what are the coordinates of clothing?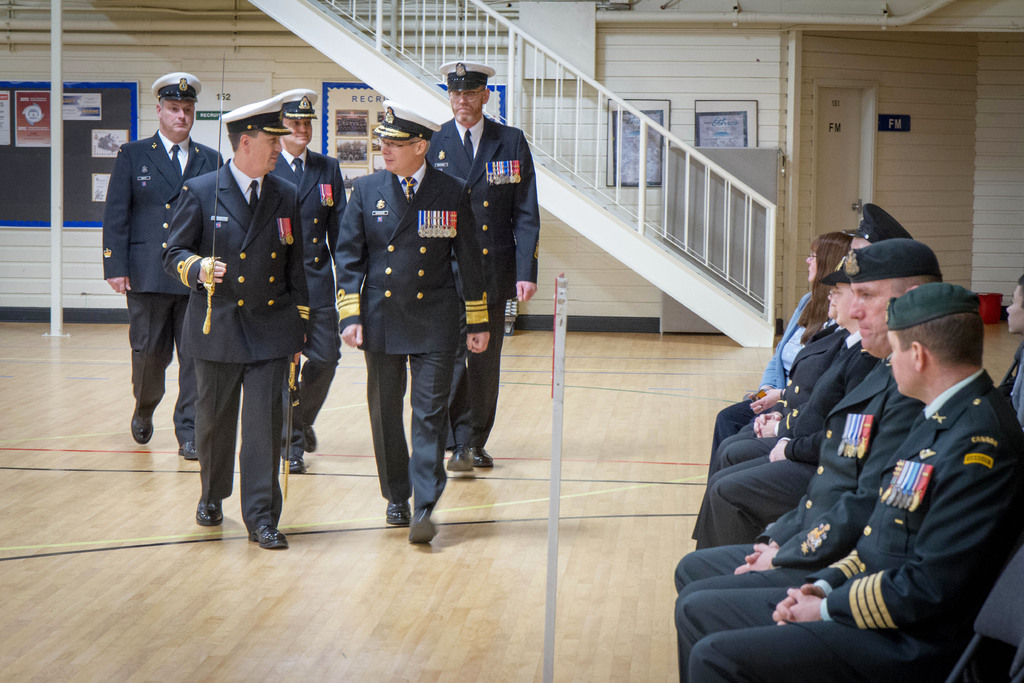
bbox=(676, 370, 1023, 682).
